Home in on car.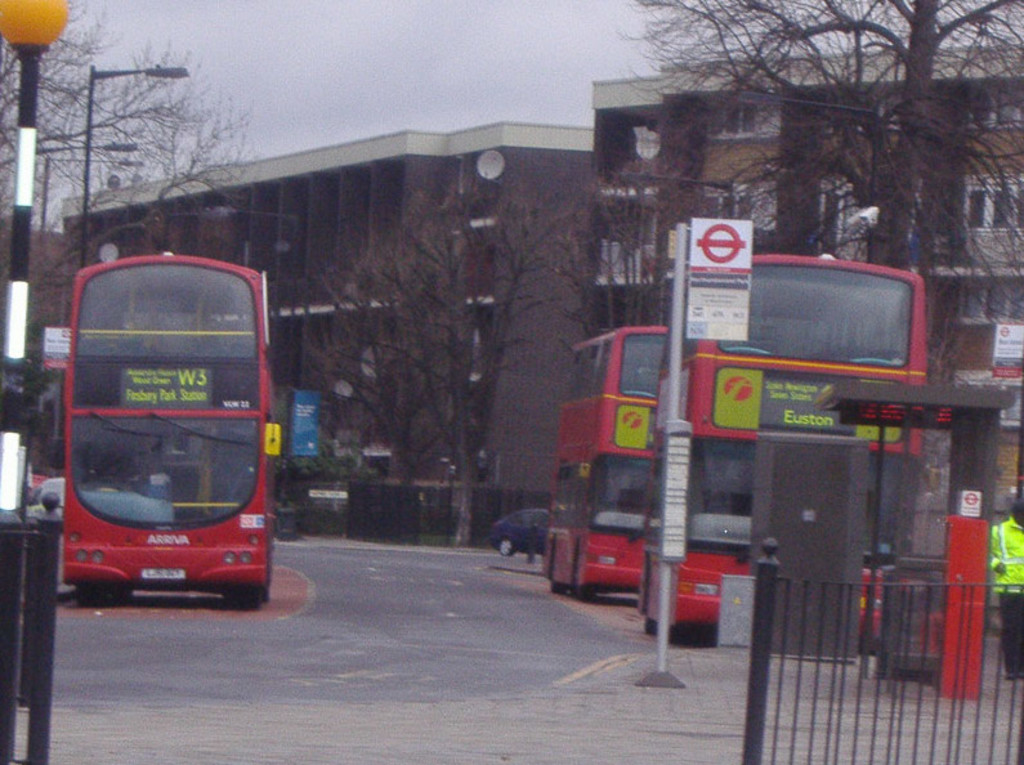
Homed in at BBox(492, 506, 551, 560).
